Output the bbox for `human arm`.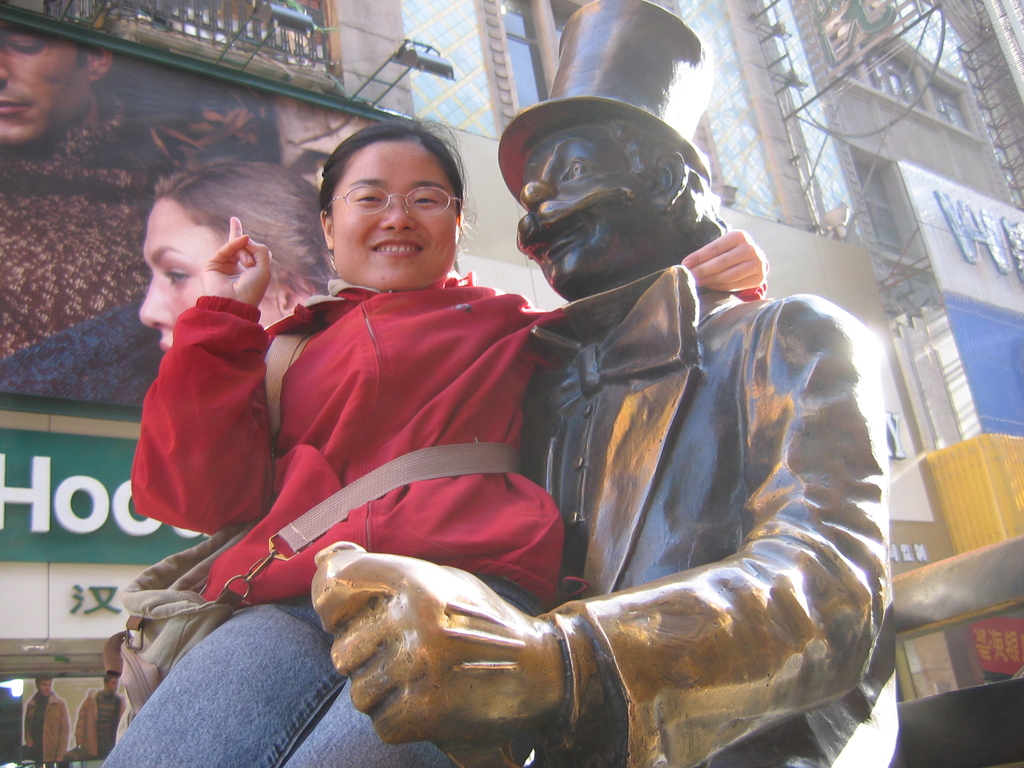
(left=57, top=699, right=70, bottom=762).
